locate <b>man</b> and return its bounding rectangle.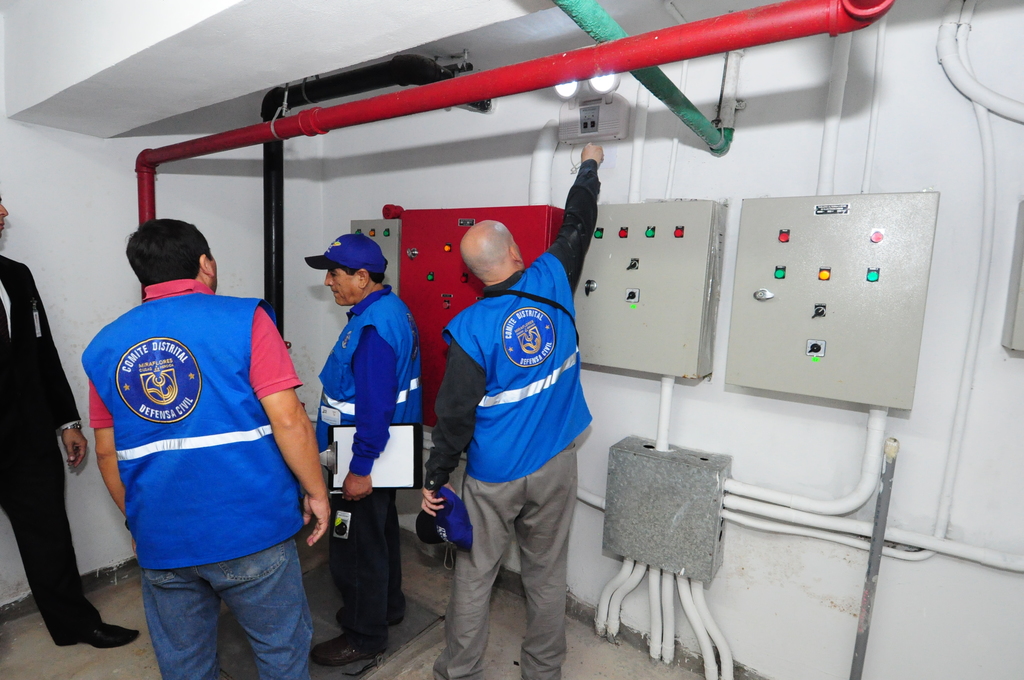
419/143/597/679.
